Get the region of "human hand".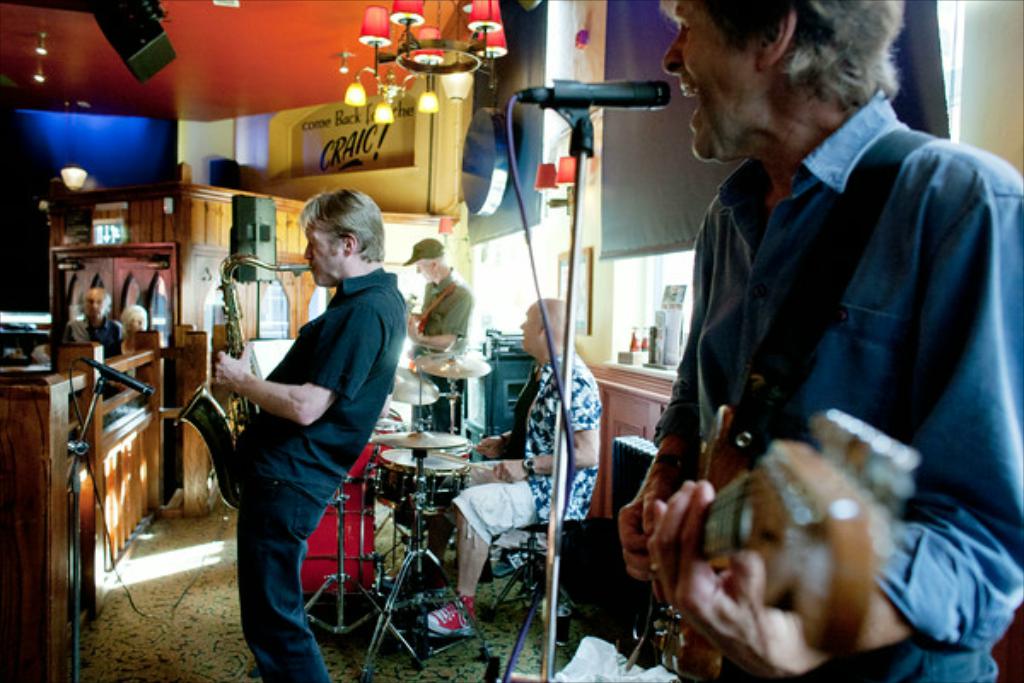
<box>208,347,251,400</box>.
